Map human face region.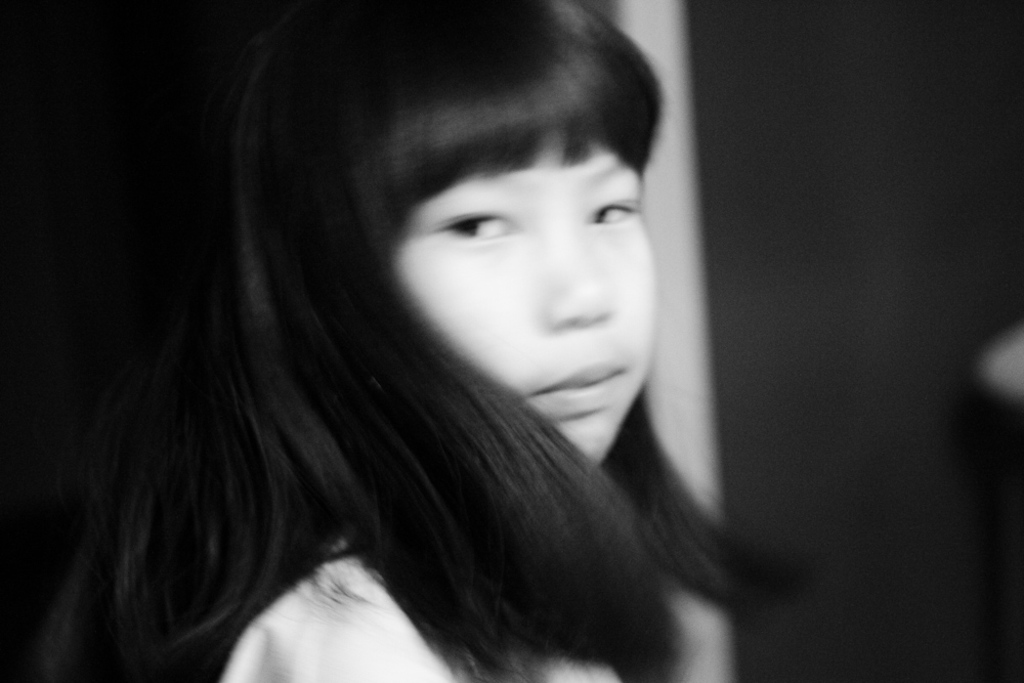
Mapped to (392, 139, 657, 460).
